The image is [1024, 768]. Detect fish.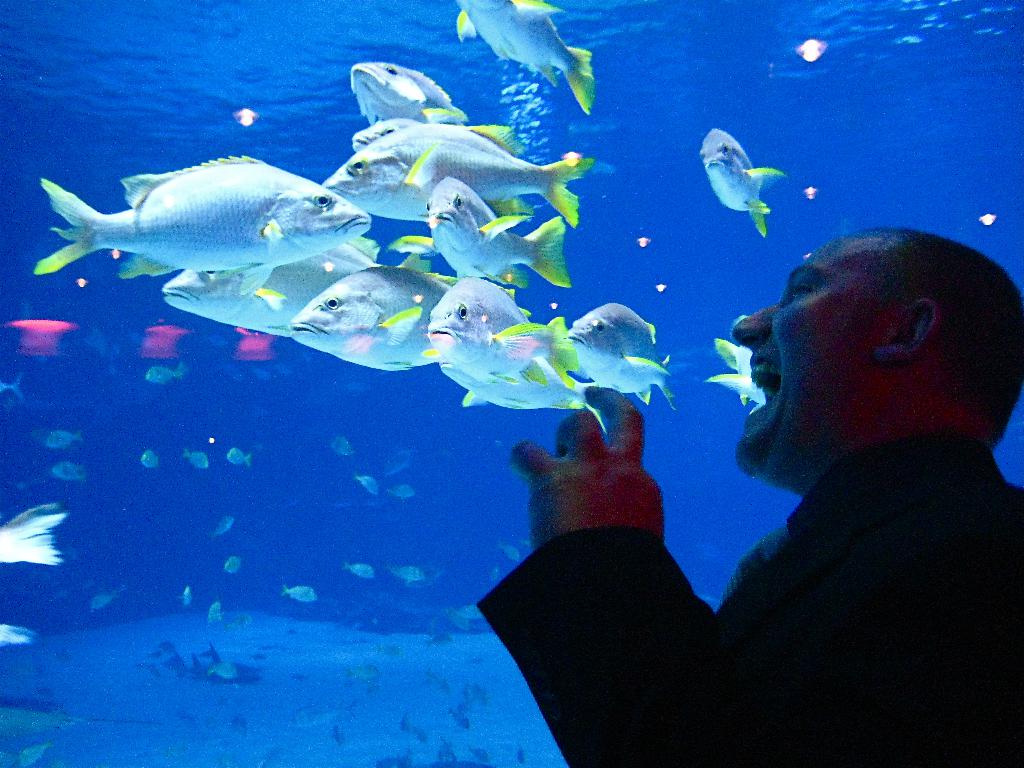
Detection: detection(456, 0, 596, 116).
